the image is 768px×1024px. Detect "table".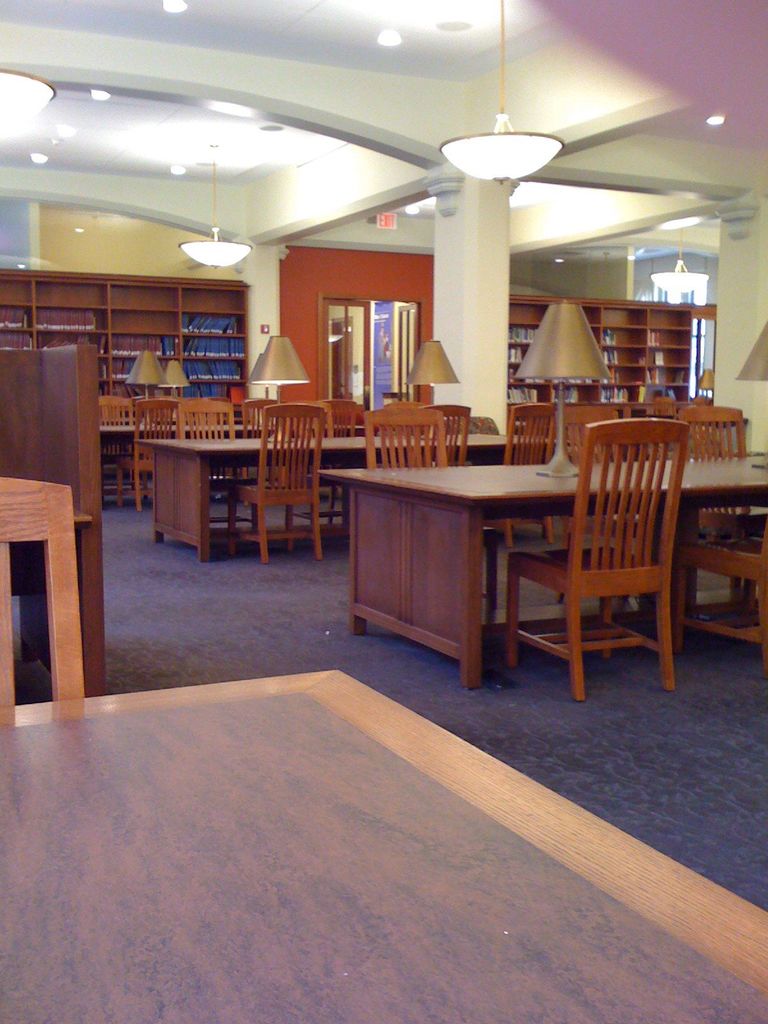
Detection: BBox(433, 421, 706, 670).
